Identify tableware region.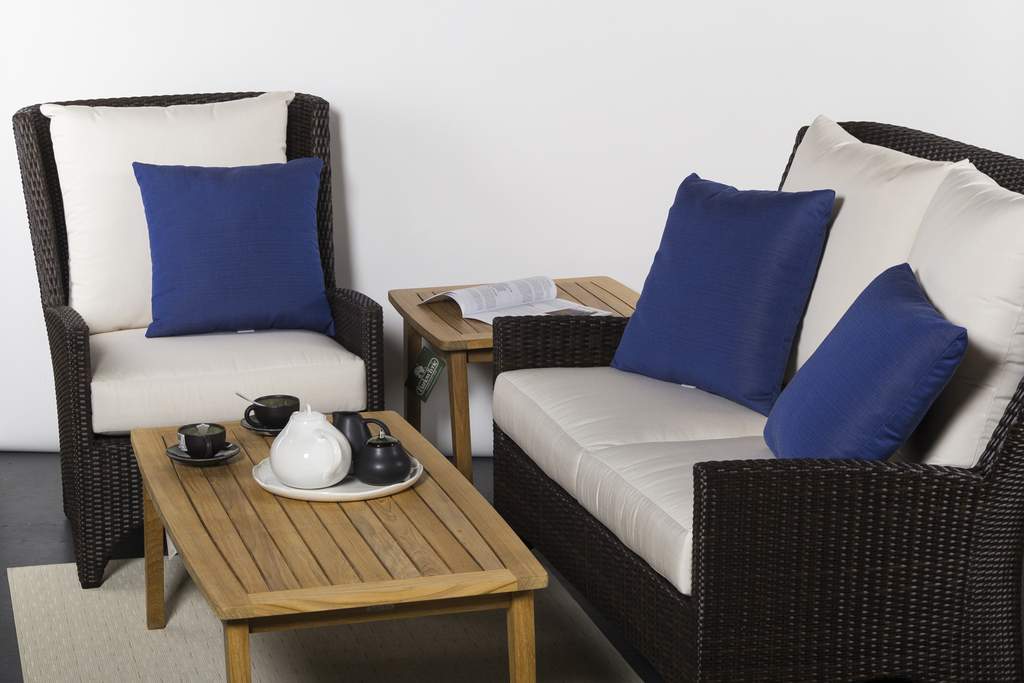
Region: <region>253, 453, 425, 503</region>.
